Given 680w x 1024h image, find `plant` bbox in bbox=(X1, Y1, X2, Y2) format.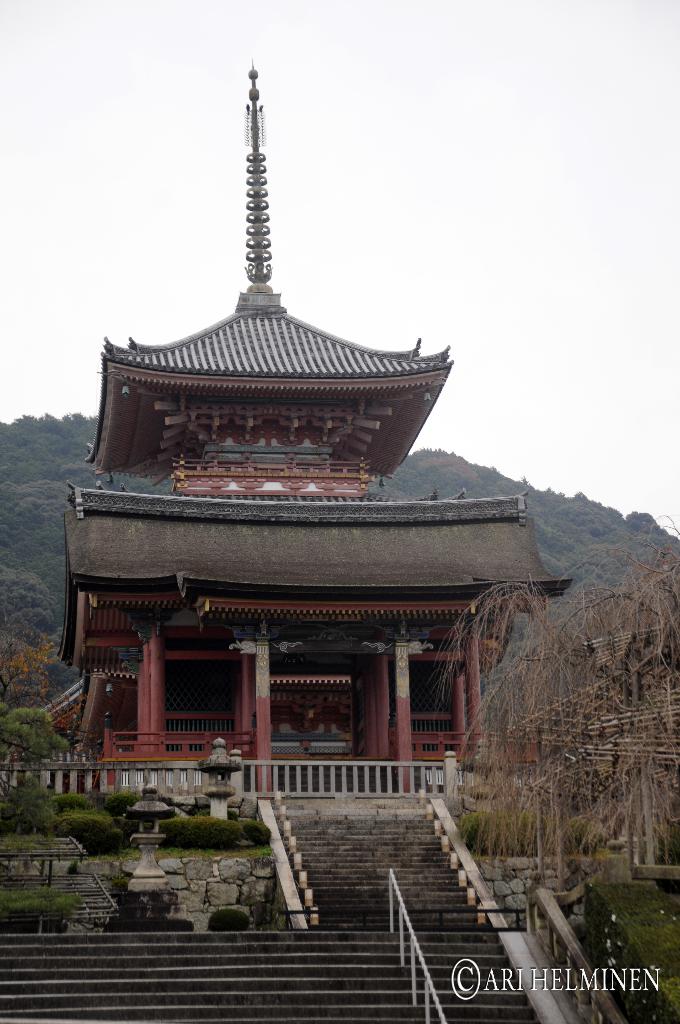
bbox=(514, 807, 559, 861).
